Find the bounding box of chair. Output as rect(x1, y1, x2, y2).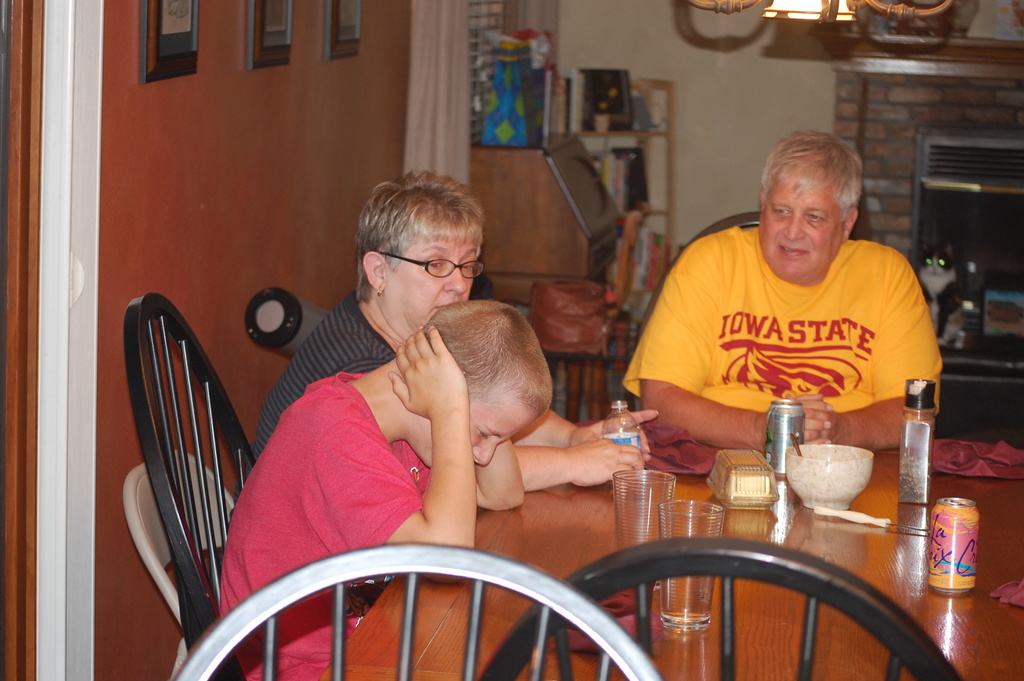
rect(635, 215, 766, 419).
